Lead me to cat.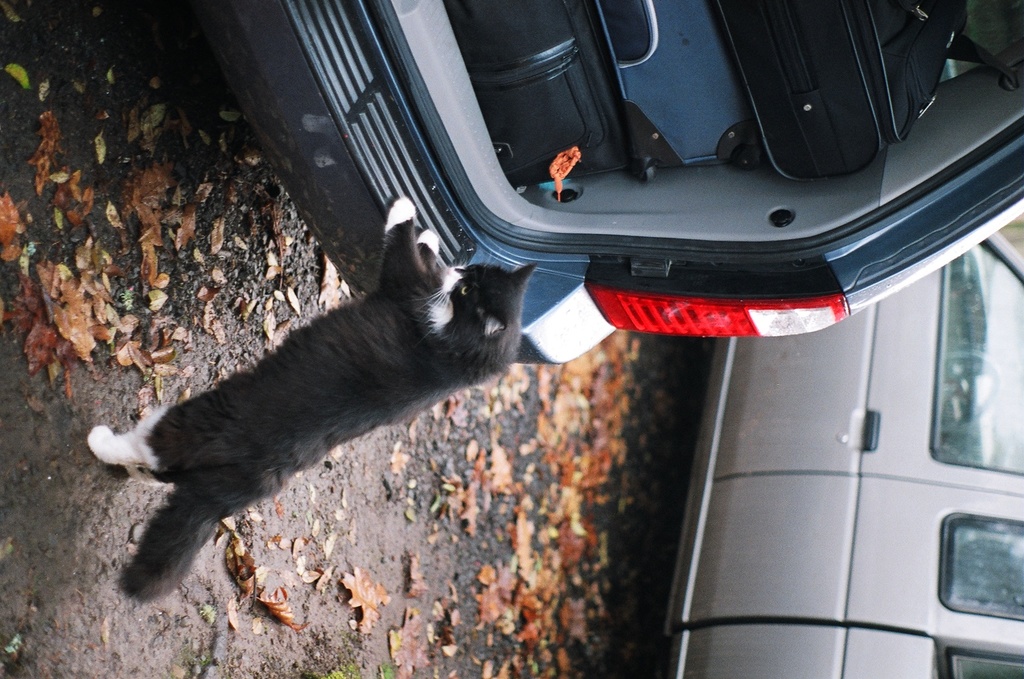
Lead to <bbox>78, 189, 538, 613</bbox>.
